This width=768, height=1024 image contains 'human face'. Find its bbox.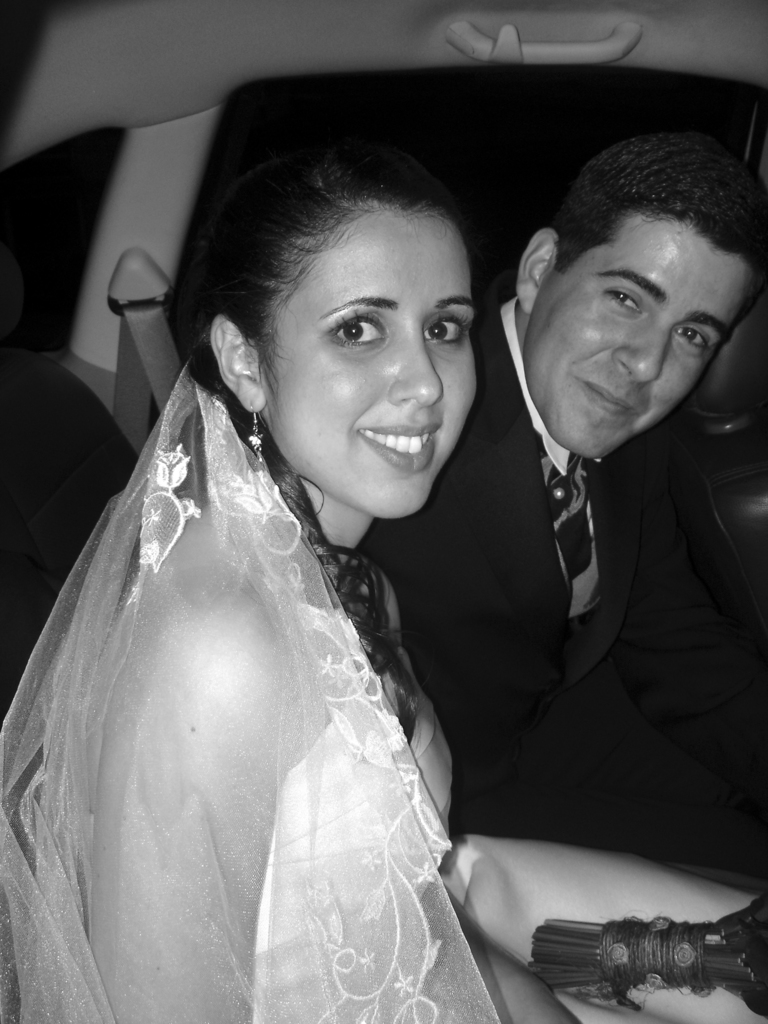
[left=514, top=211, right=767, bottom=481].
